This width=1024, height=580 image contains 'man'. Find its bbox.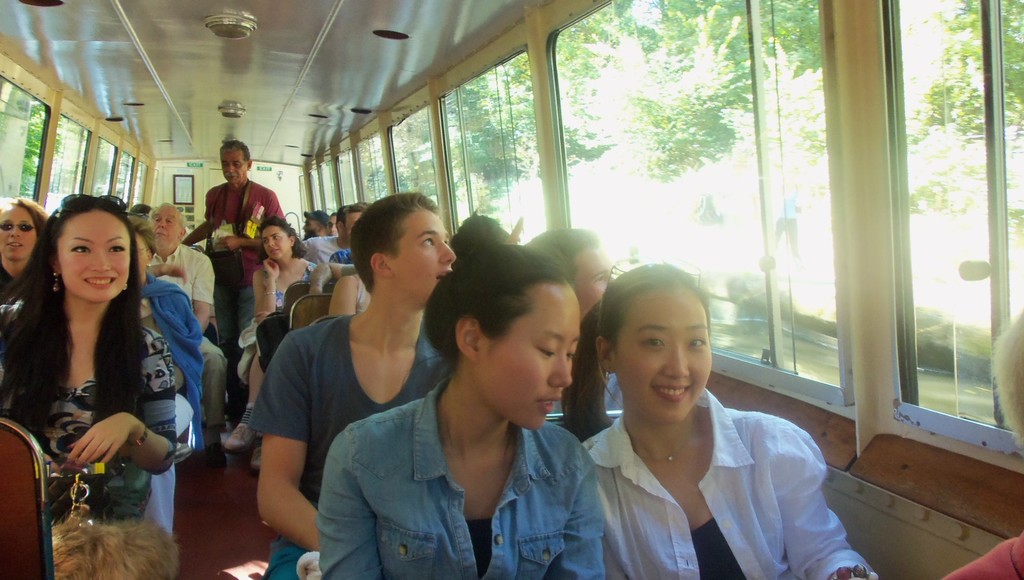
<region>243, 190, 454, 579</region>.
